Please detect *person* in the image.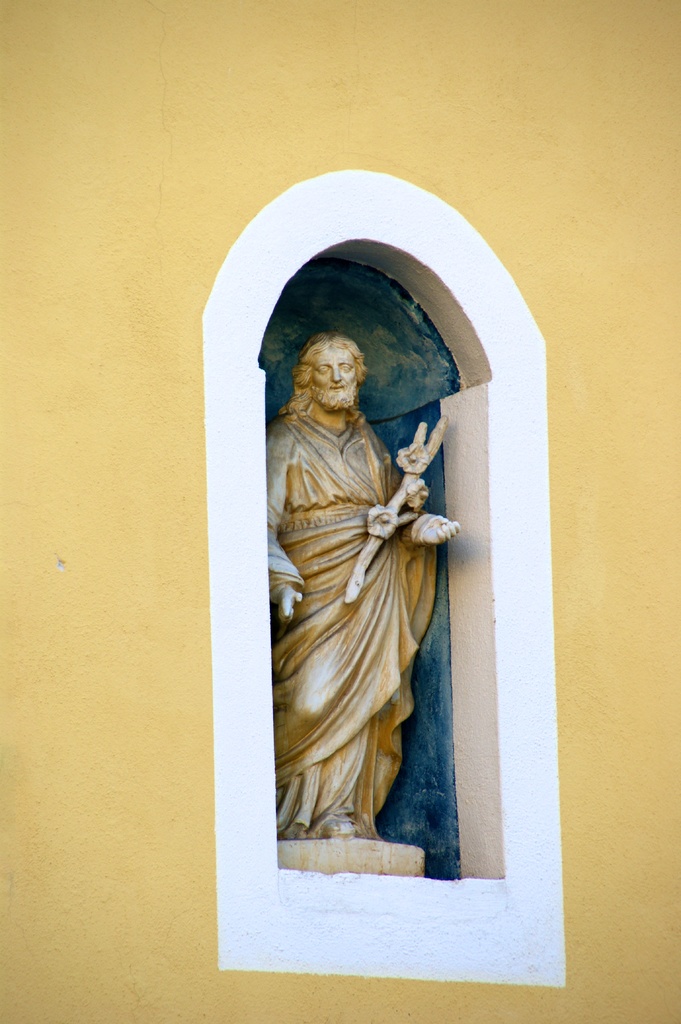
crop(250, 279, 472, 915).
